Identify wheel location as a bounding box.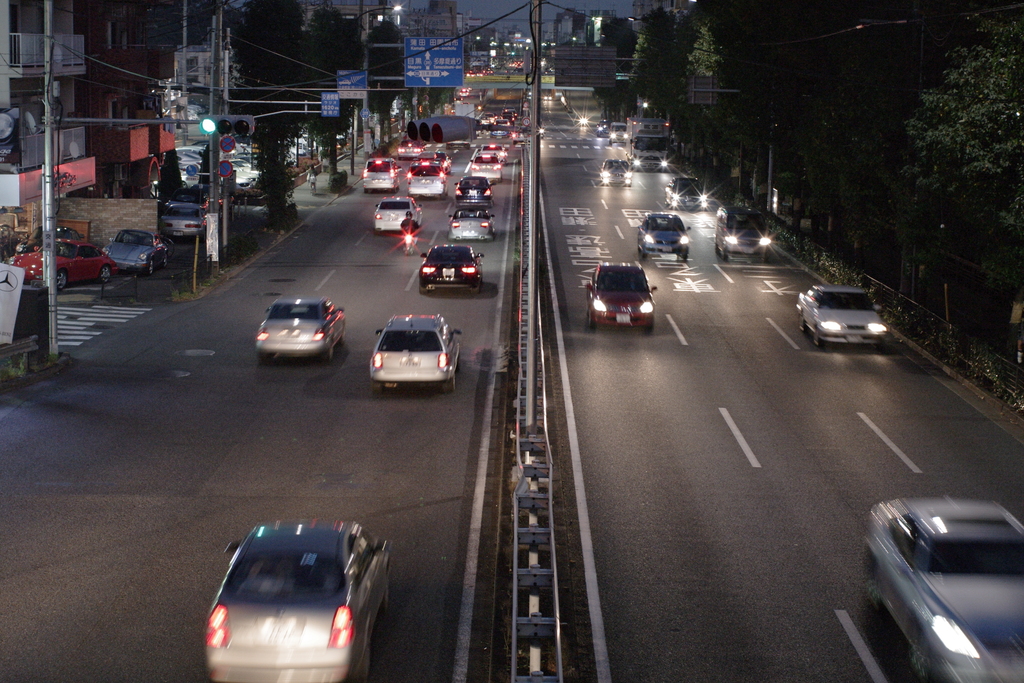
260,353,269,360.
